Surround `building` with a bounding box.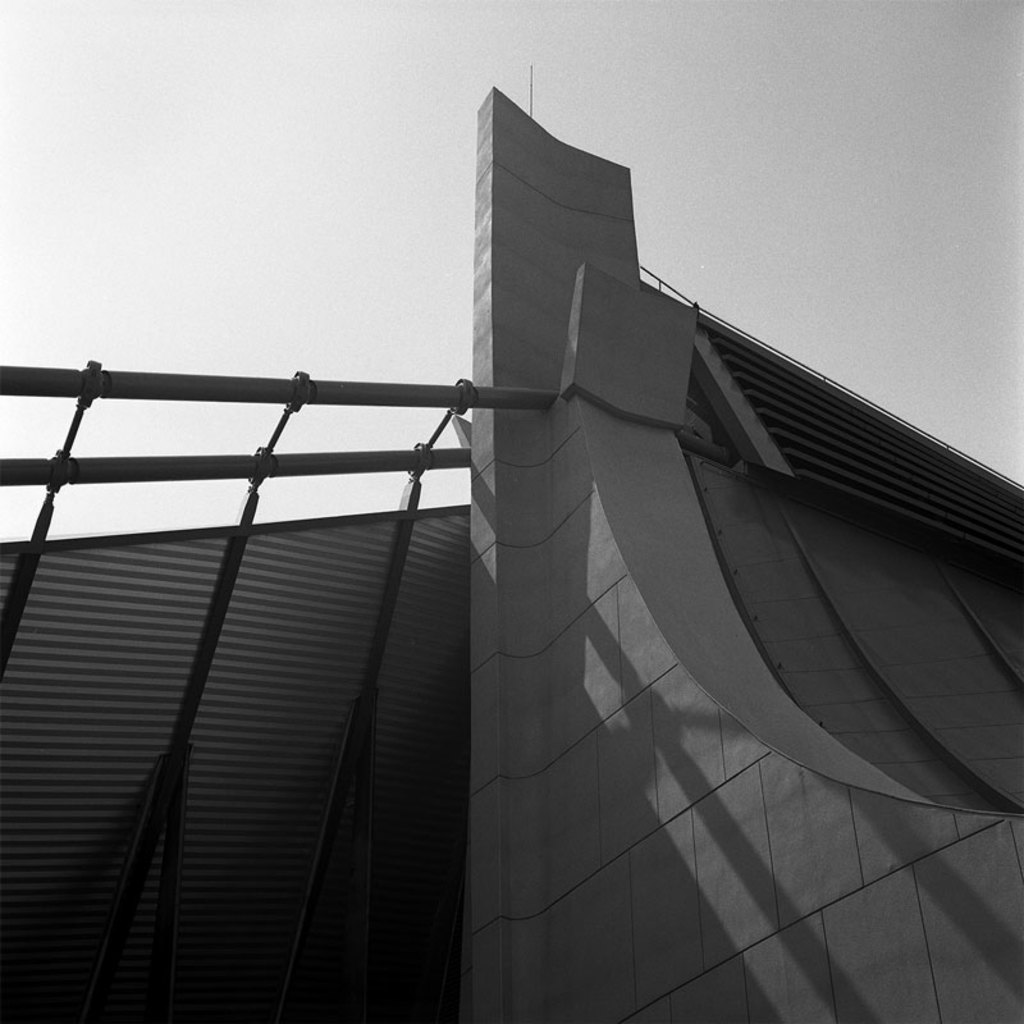
pyautogui.locateOnScreen(0, 83, 1023, 1023).
